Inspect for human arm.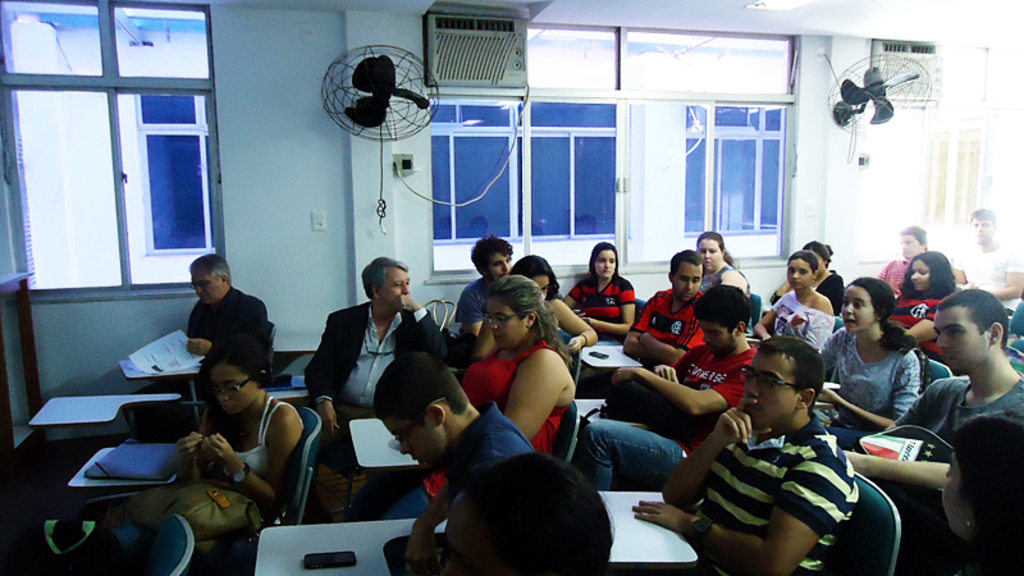
Inspection: 453/273/507/348.
